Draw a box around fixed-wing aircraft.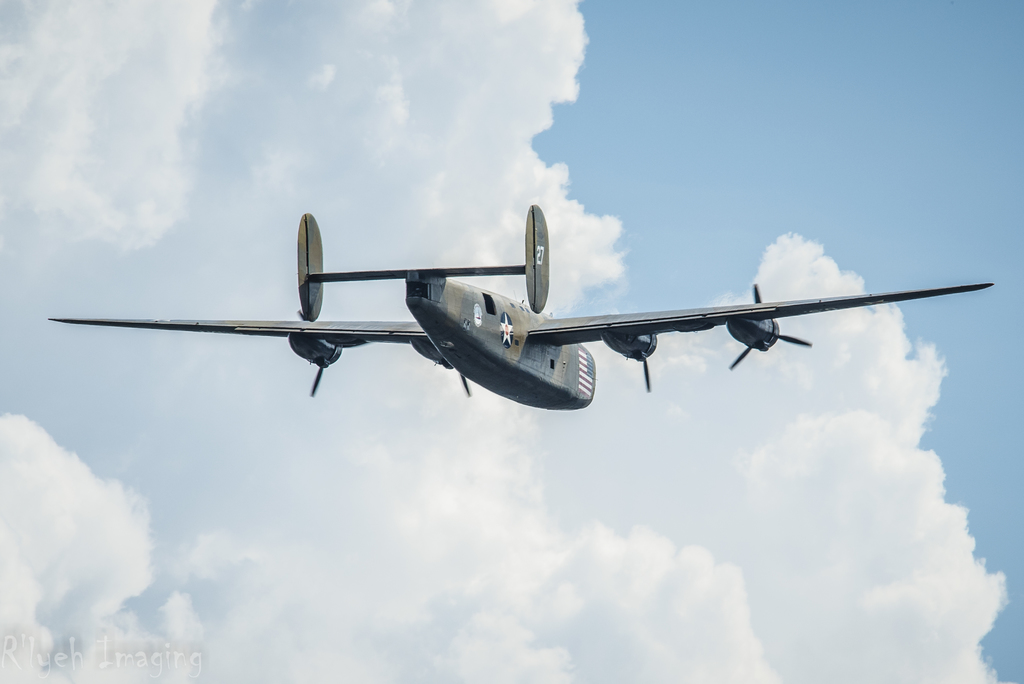
(45, 200, 990, 411).
